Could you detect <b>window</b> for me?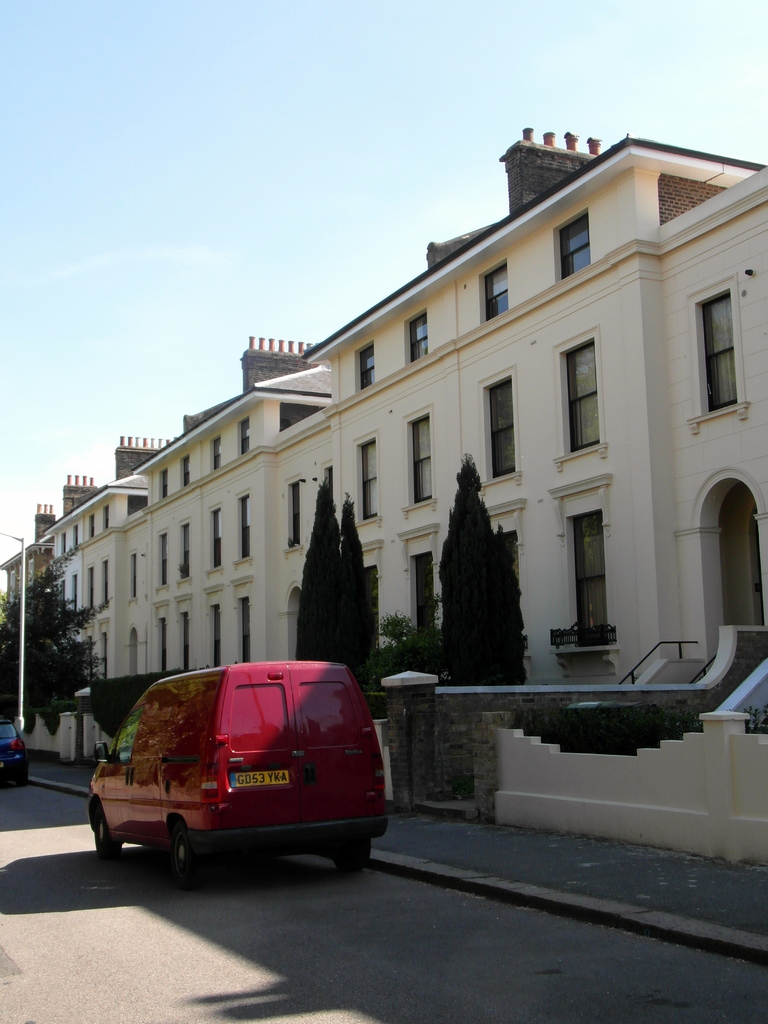
Detection result: x1=487 y1=381 x2=522 y2=488.
